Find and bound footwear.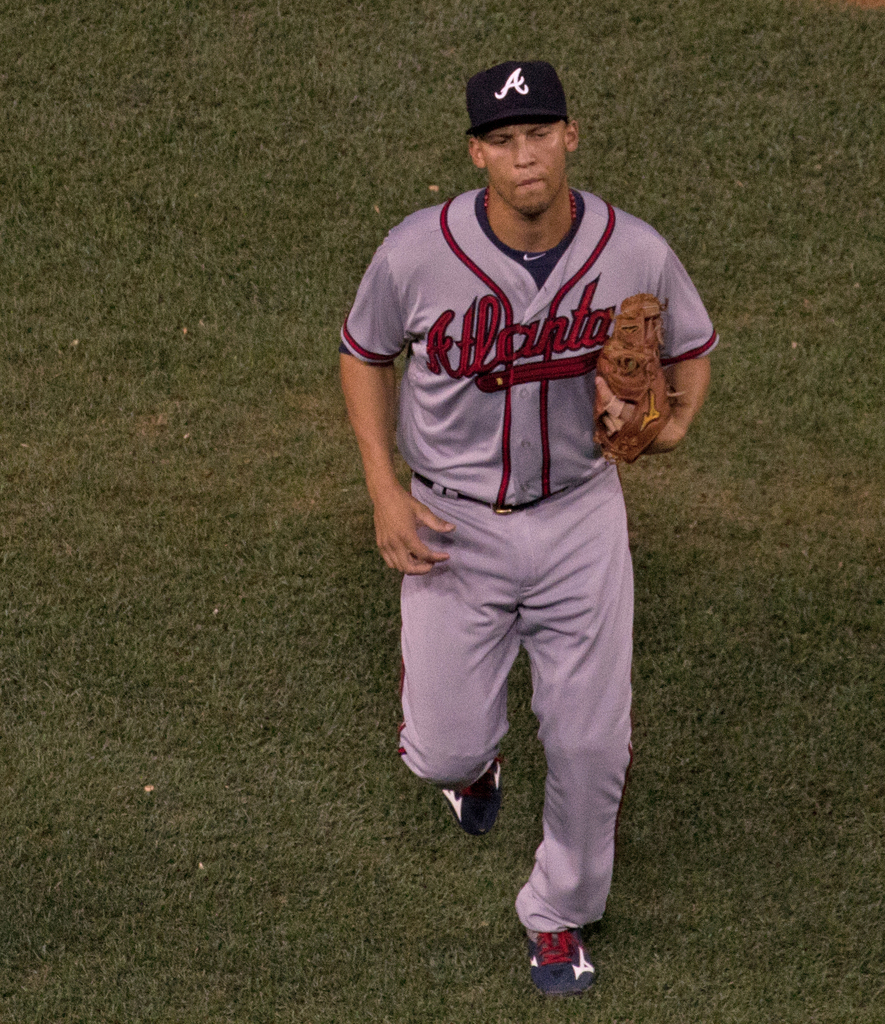
Bound: bbox(520, 913, 607, 1002).
